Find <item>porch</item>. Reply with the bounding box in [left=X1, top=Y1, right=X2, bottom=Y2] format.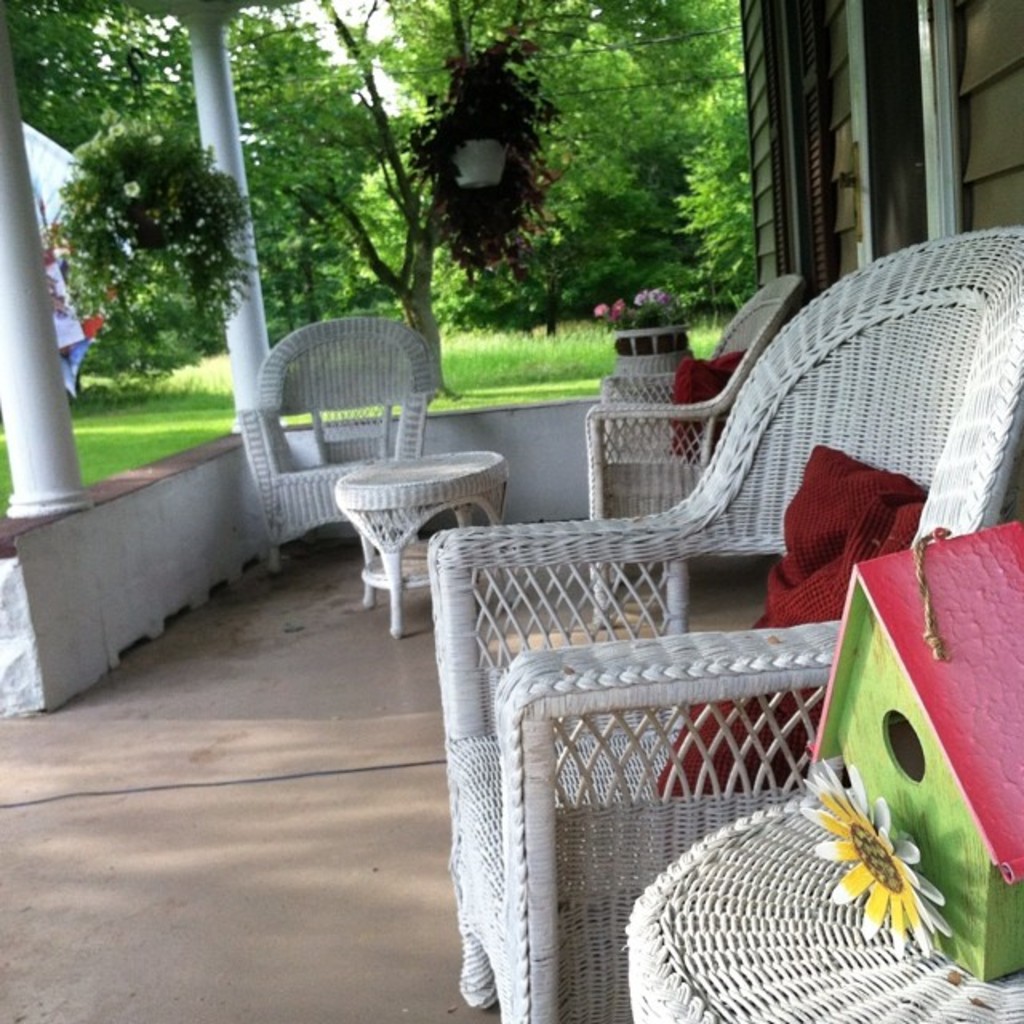
[left=0, top=392, right=784, bottom=1022].
